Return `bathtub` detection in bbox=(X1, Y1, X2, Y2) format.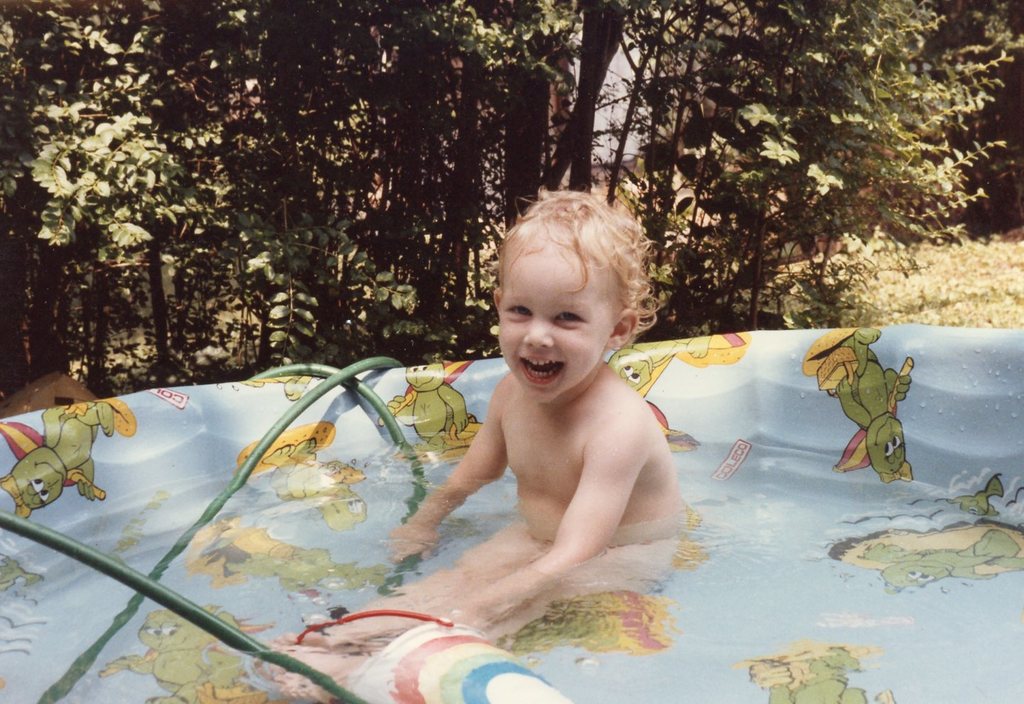
bbox=(0, 321, 1023, 703).
